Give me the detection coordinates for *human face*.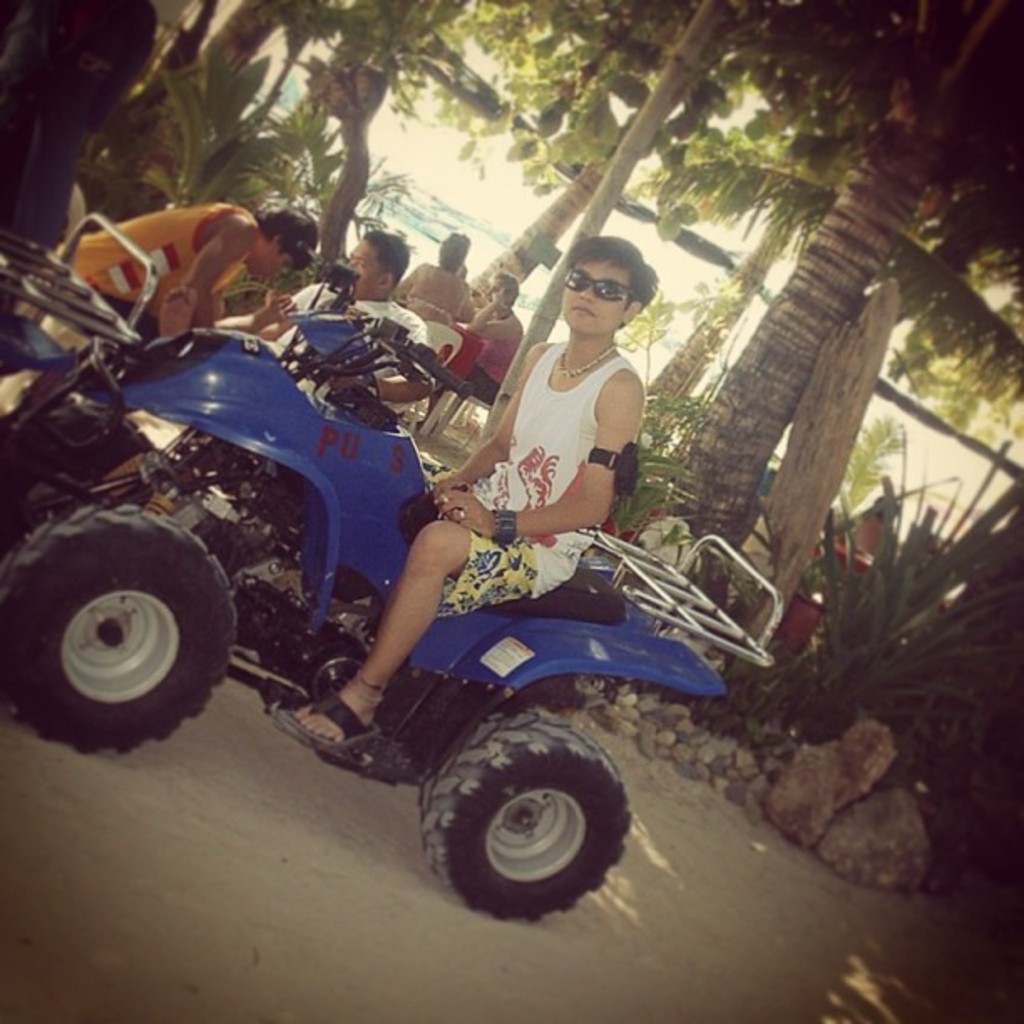
crop(490, 273, 505, 308).
